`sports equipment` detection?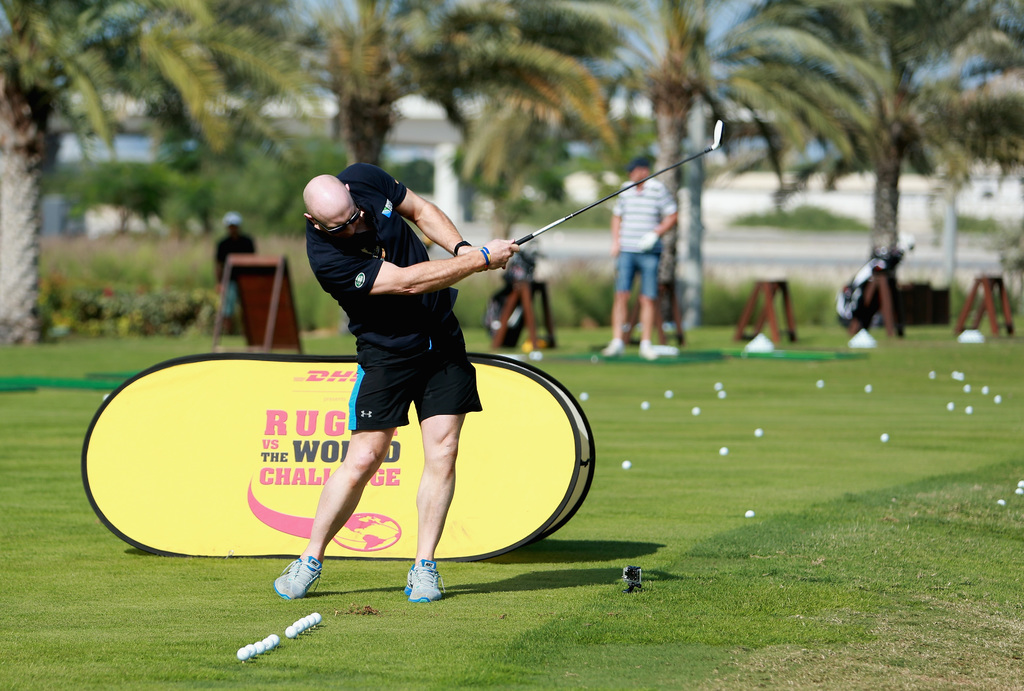
(515,119,722,242)
